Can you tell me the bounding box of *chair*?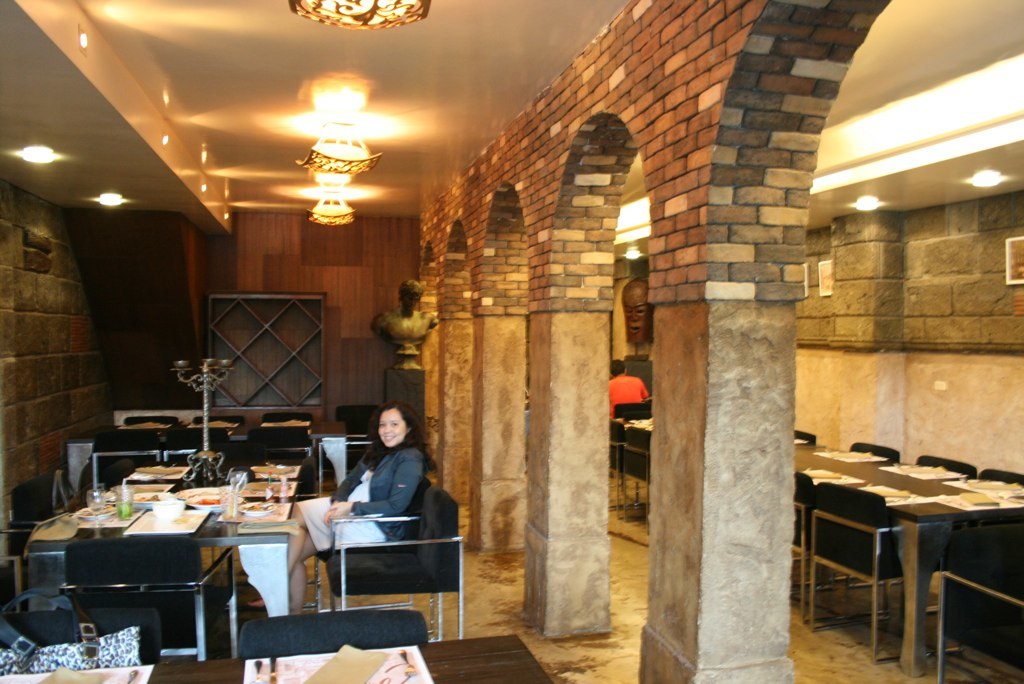
<bbox>317, 431, 372, 493</bbox>.
